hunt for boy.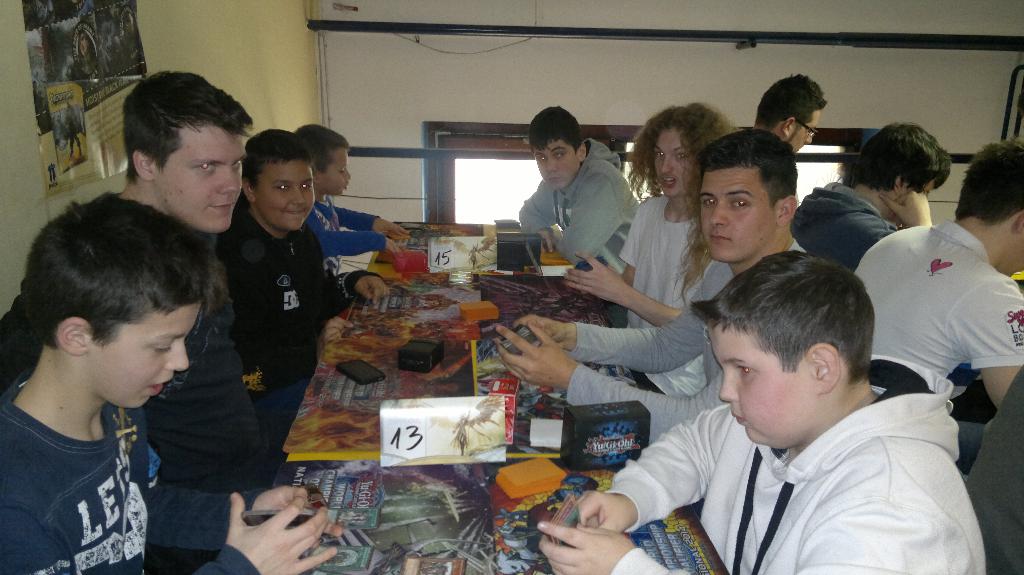
Hunted down at 493:129:805:443.
